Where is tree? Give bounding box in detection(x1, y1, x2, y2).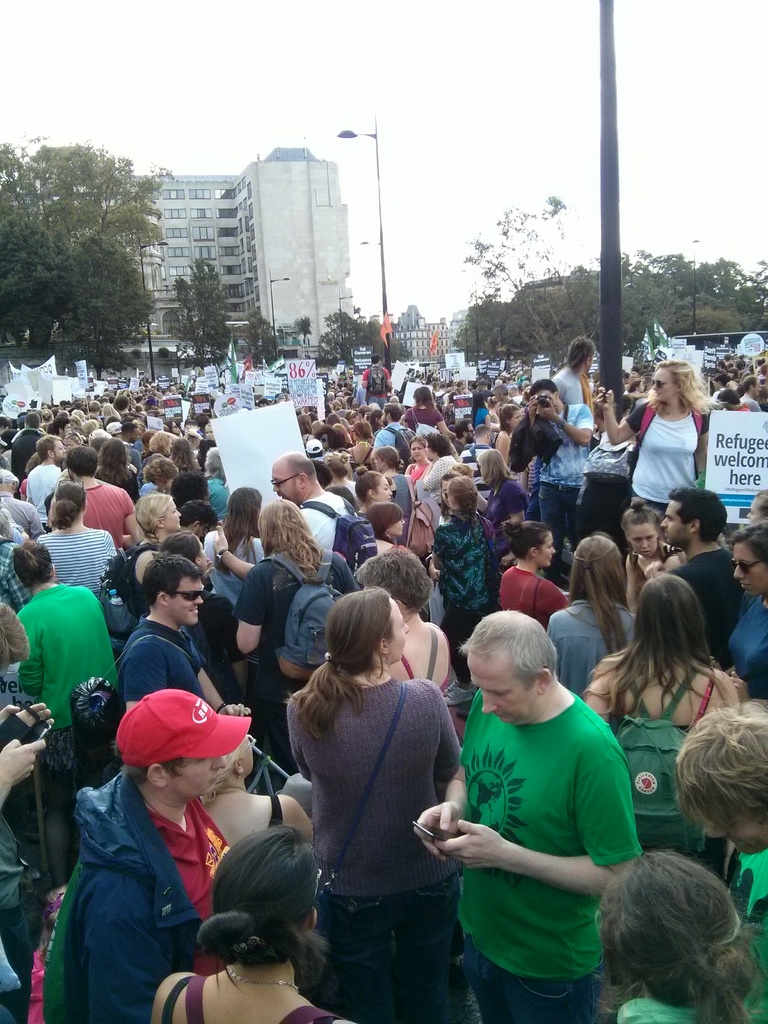
detection(242, 308, 280, 369).
